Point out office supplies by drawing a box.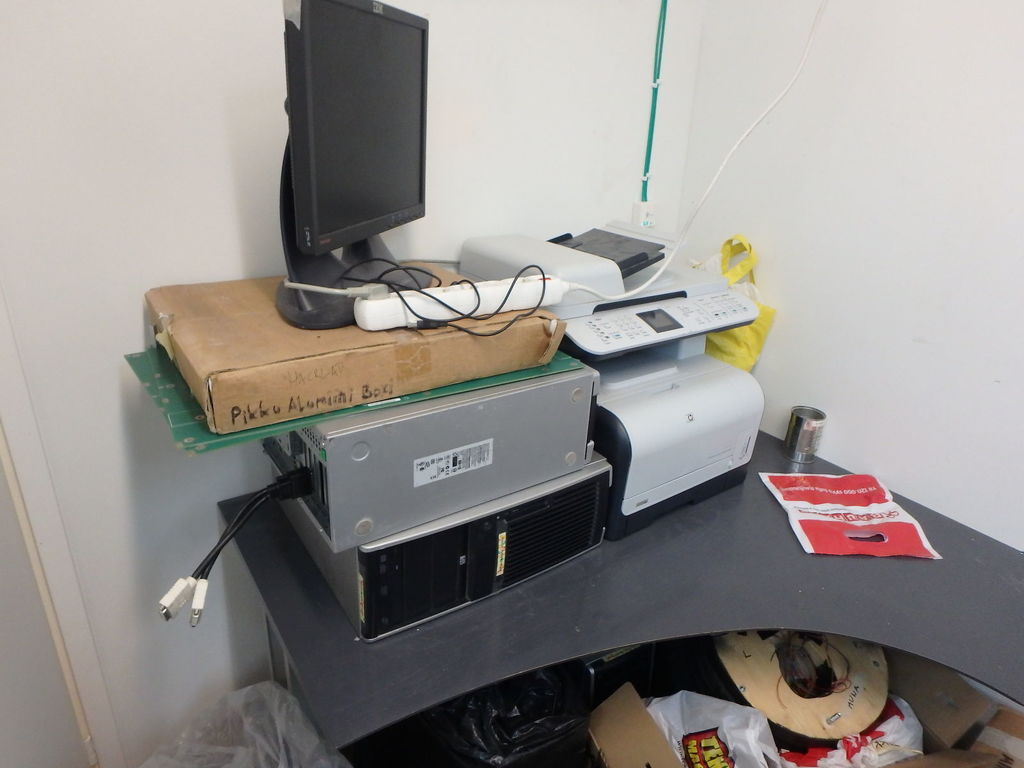
<bbox>157, 346, 599, 631</bbox>.
